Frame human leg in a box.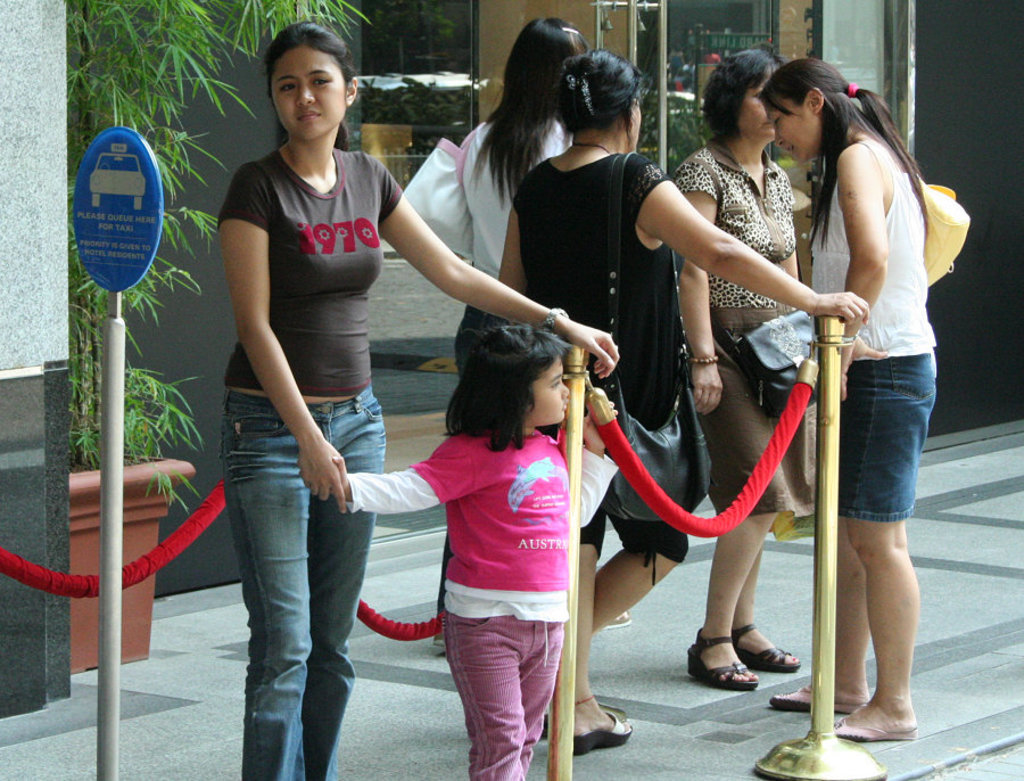
699/509/796/700.
